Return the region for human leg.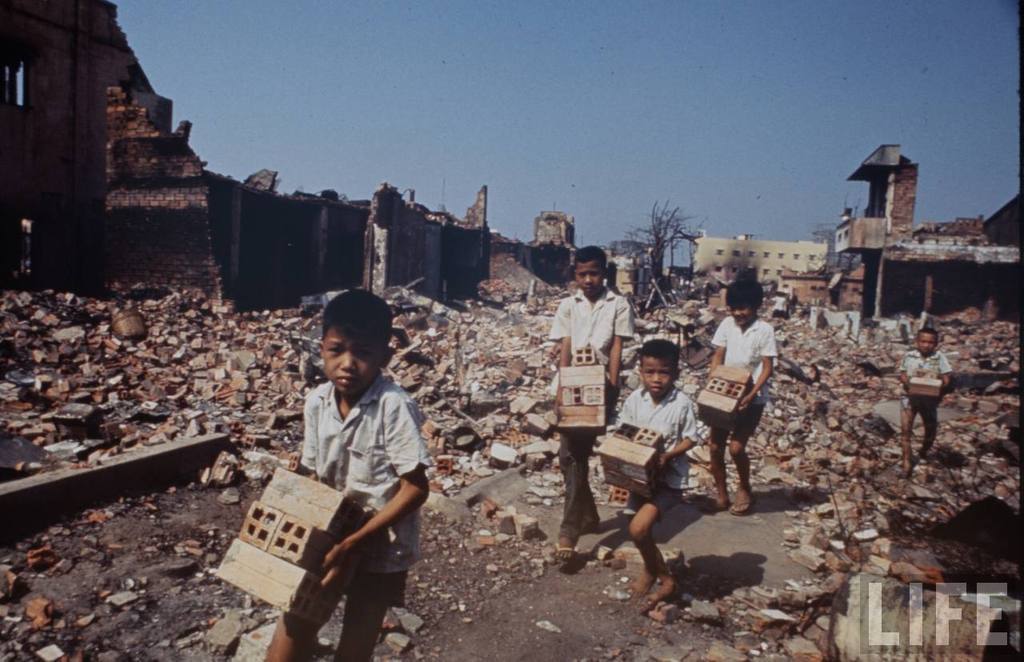
x1=700 y1=416 x2=730 y2=513.
